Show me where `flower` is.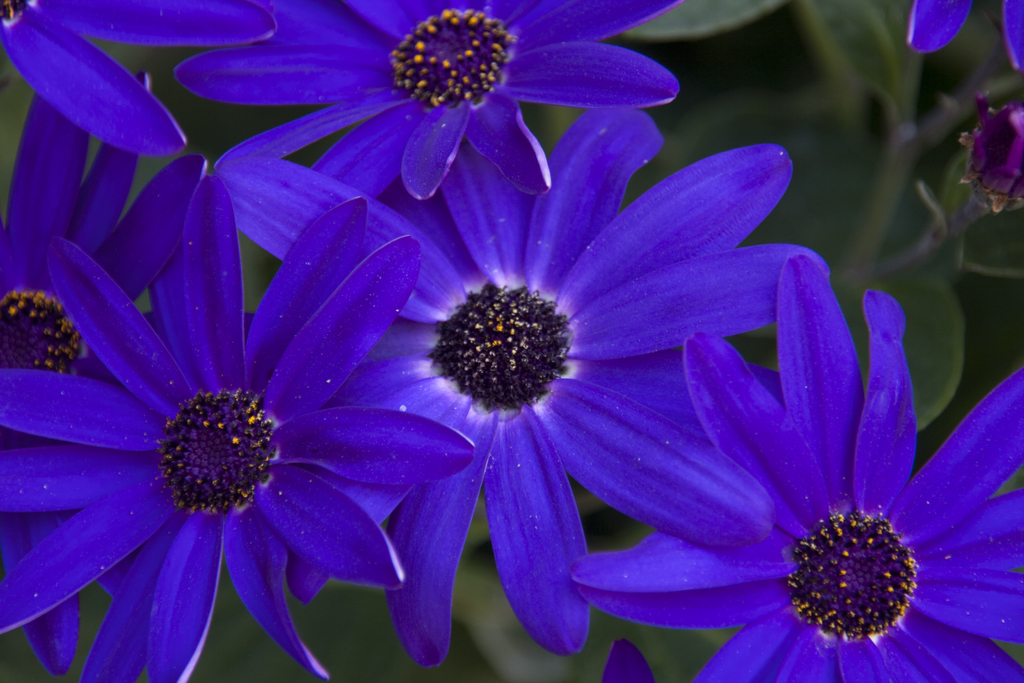
`flower` is at [x1=211, y1=173, x2=837, y2=651].
